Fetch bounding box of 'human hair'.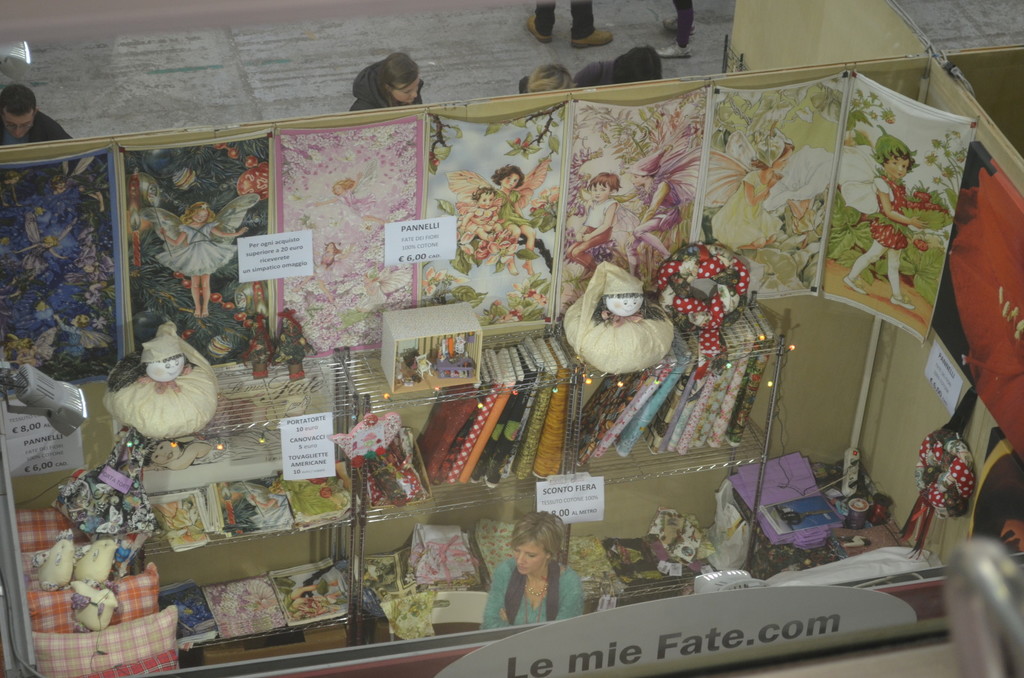
Bbox: <box>750,142,795,172</box>.
